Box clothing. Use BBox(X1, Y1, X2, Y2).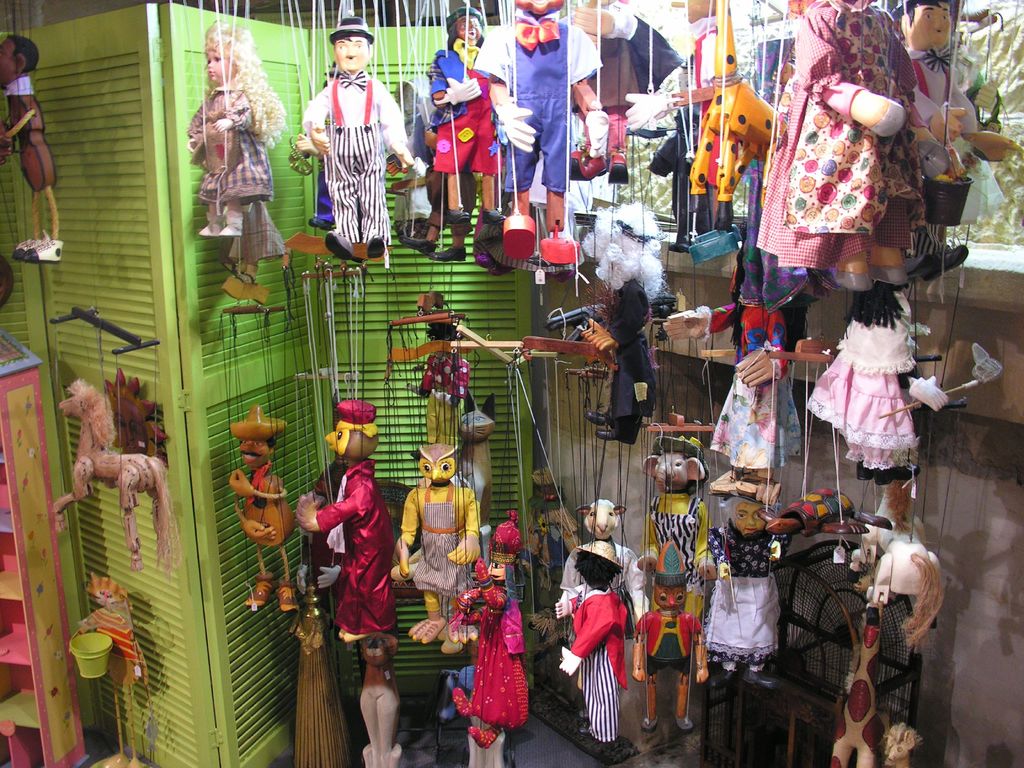
BBox(577, 637, 618, 739).
